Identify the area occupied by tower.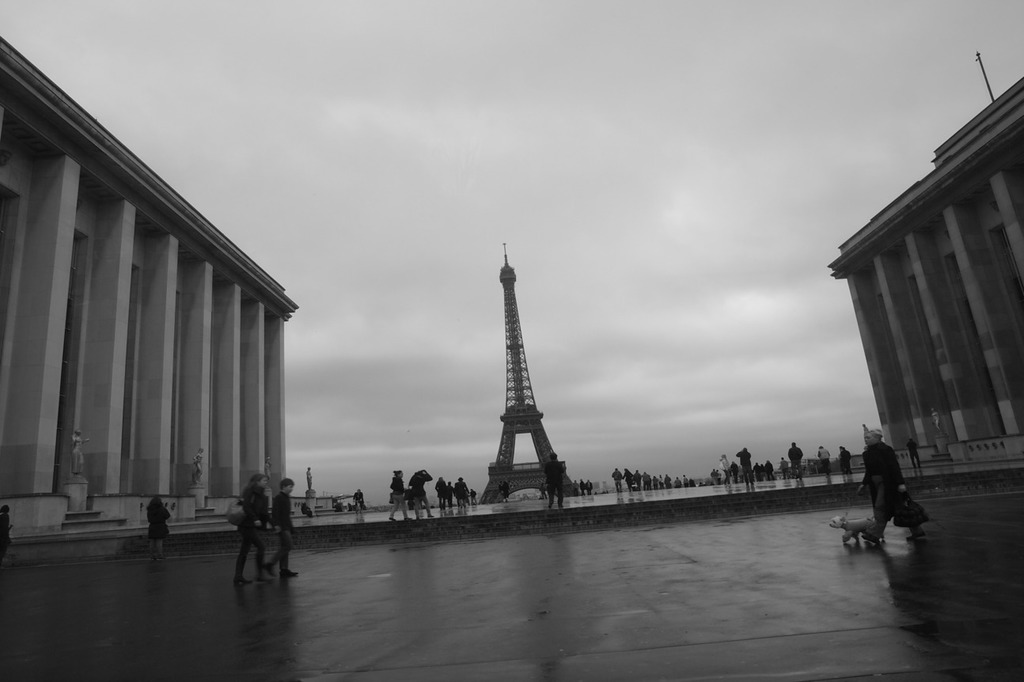
Area: Rect(479, 252, 583, 499).
